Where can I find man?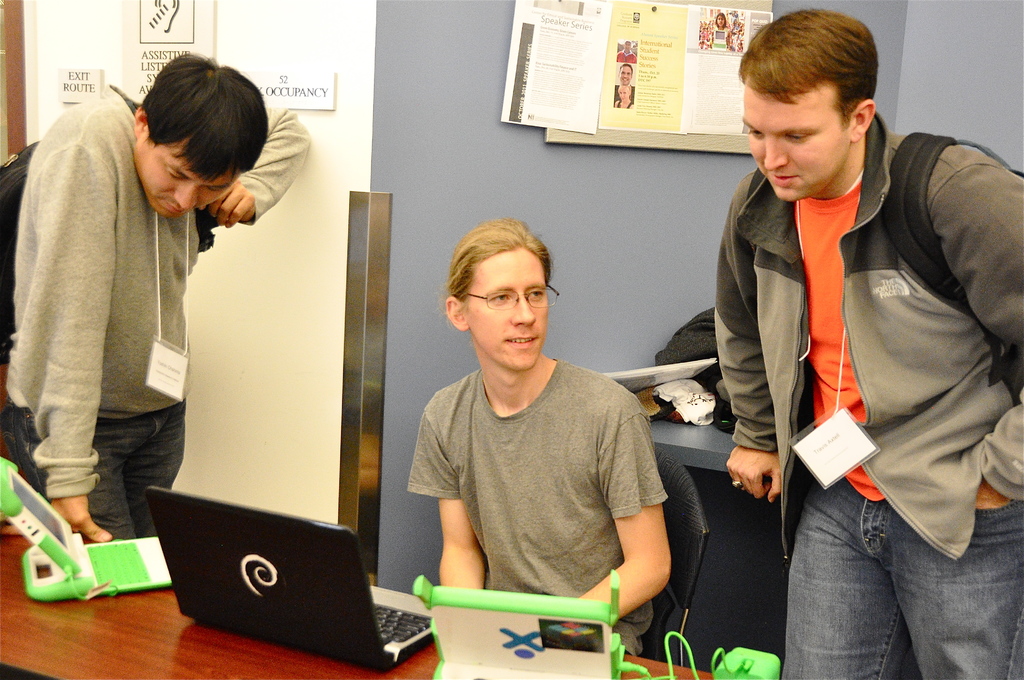
You can find it at [left=710, top=6, right=1023, bottom=679].
